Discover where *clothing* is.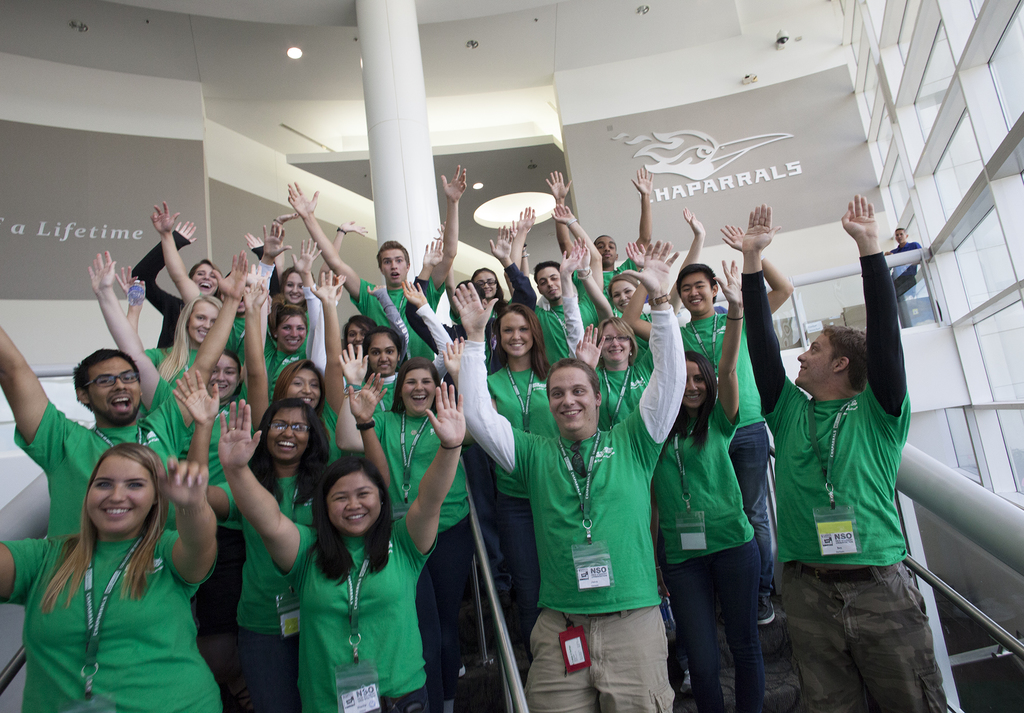
Discovered at [x1=150, y1=378, x2=255, y2=676].
